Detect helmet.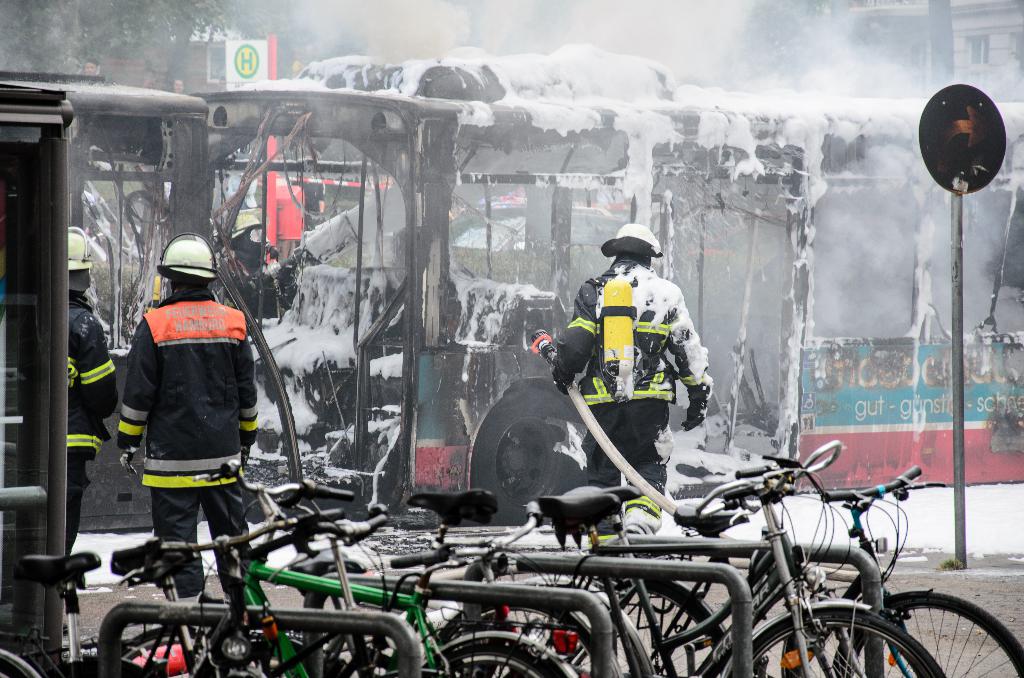
Detected at detection(155, 228, 218, 293).
